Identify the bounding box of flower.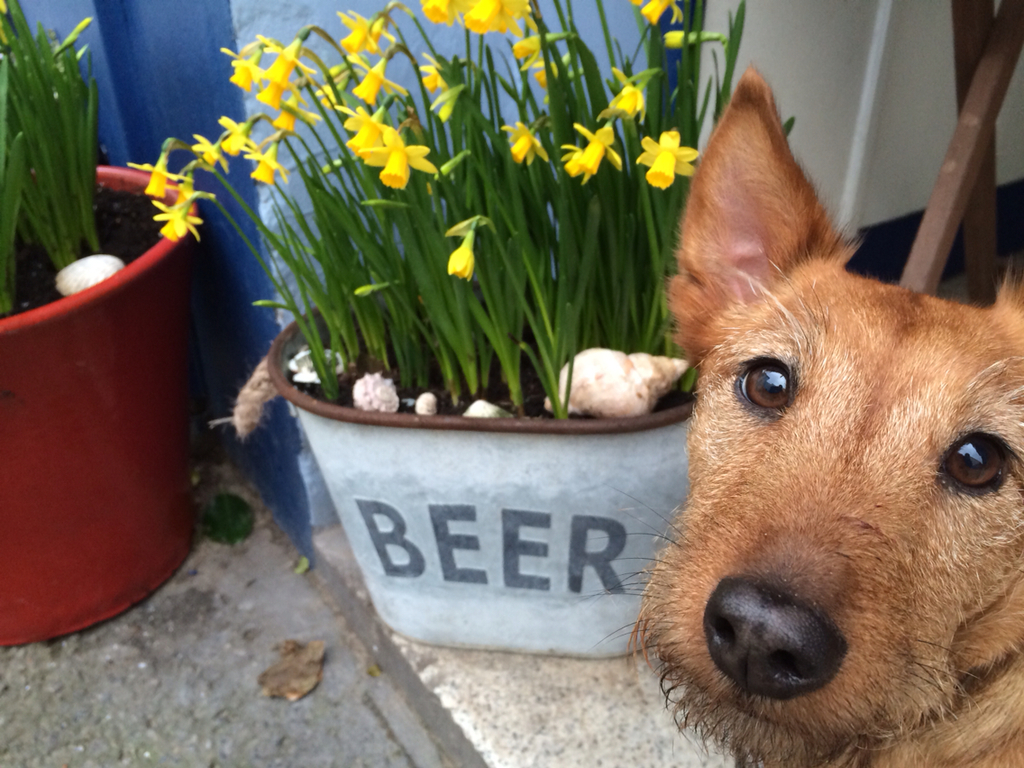
x1=221 y1=114 x2=259 y2=158.
